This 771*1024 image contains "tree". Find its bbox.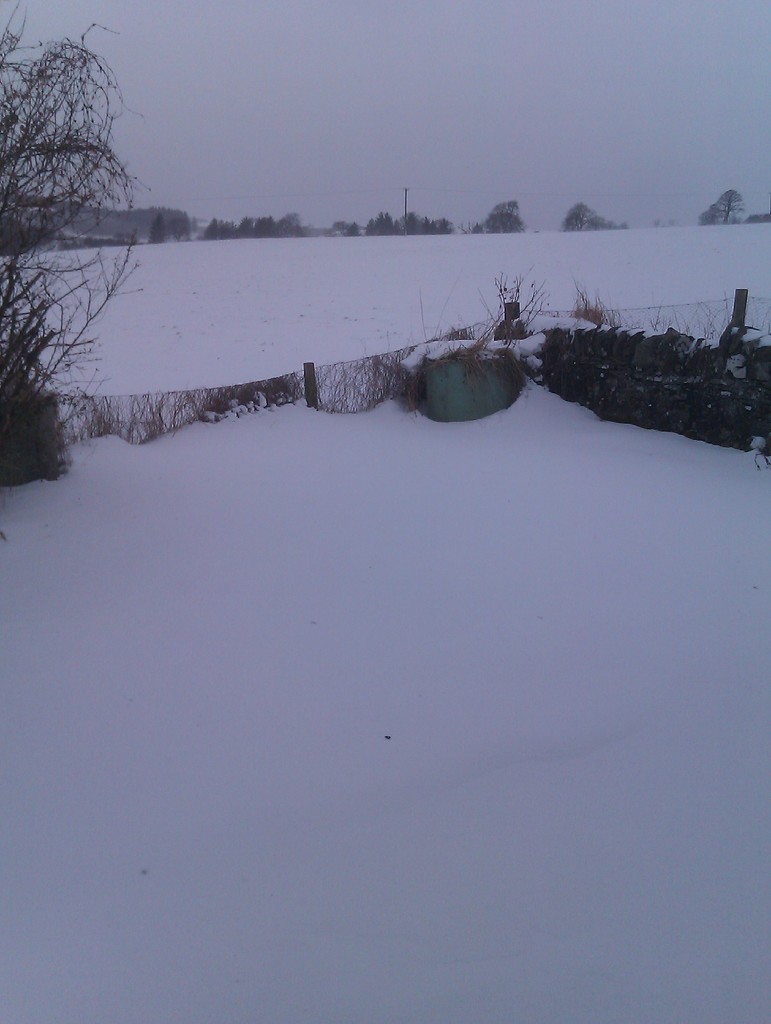
[left=697, top=190, right=748, bottom=227].
